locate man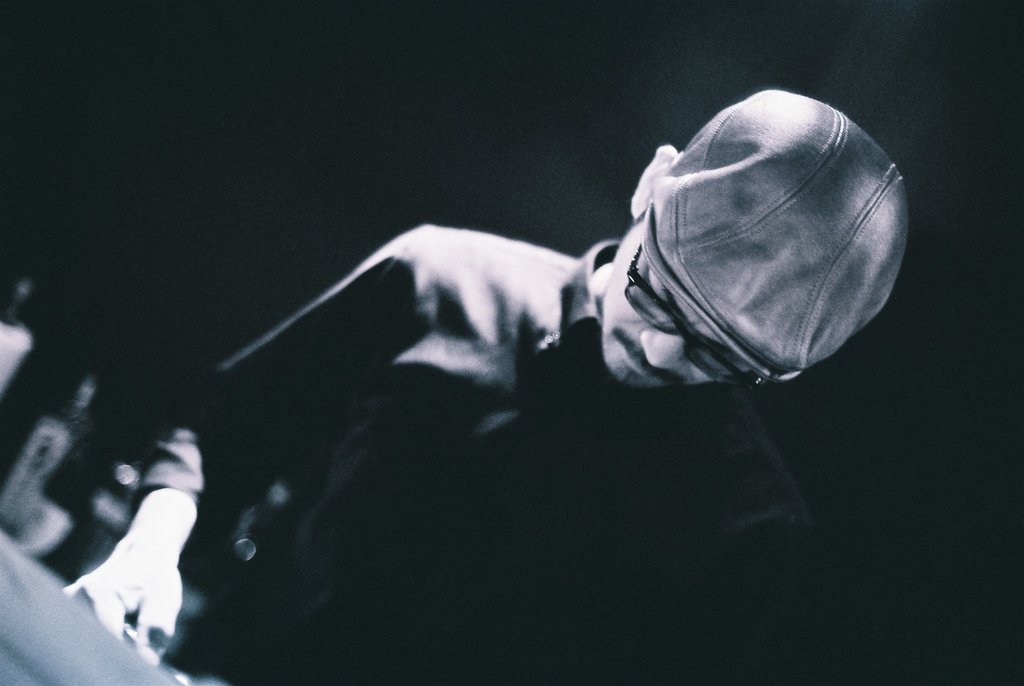
left=177, top=15, right=910, bottom=668
